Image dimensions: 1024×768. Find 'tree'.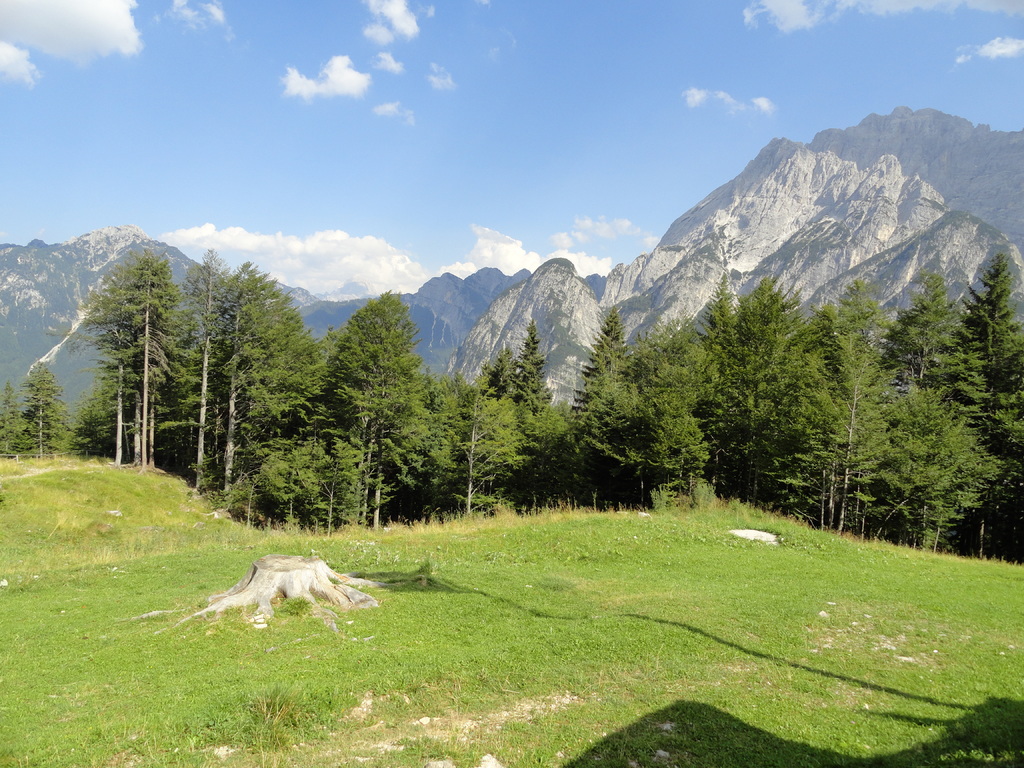
(x1=948, y1=248, x2=1023, y2=547).
